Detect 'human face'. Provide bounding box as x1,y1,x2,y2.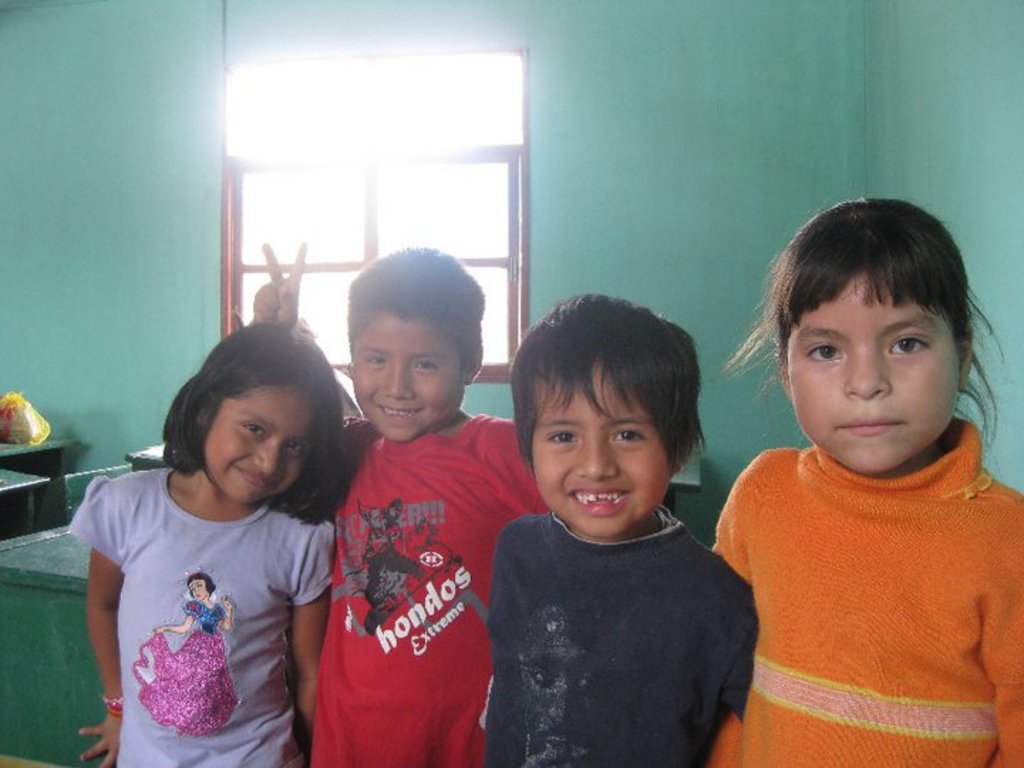
532,378,668,540.
